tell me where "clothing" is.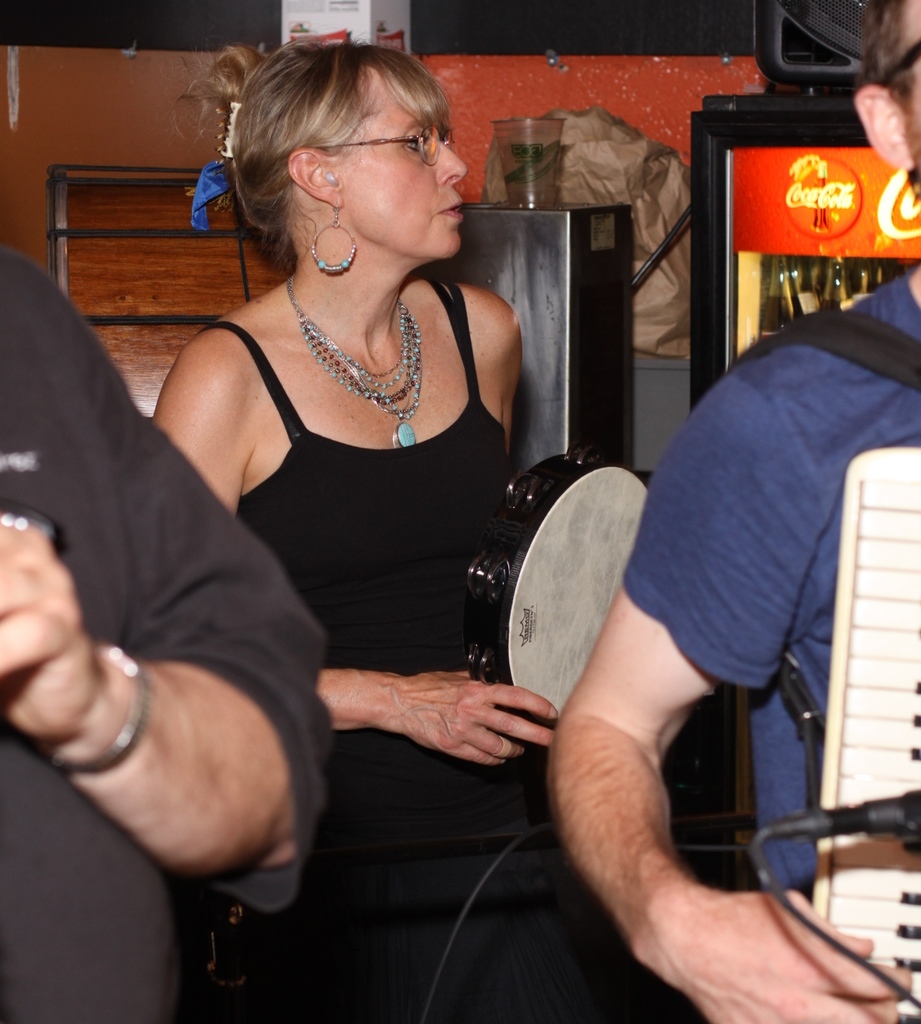
"clothing" is at x1=201 y1=321 x2=517 y2=676.
